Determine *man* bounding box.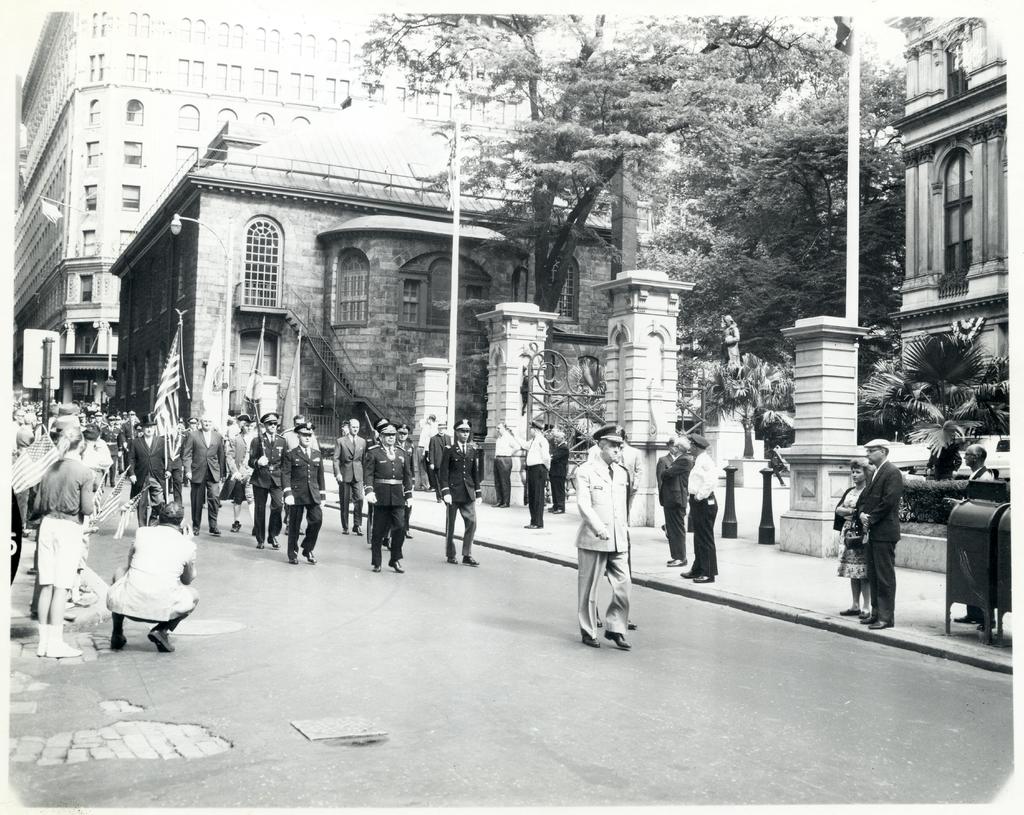
Determined: (x1=564, y1=406, x2=643, y2=692).
